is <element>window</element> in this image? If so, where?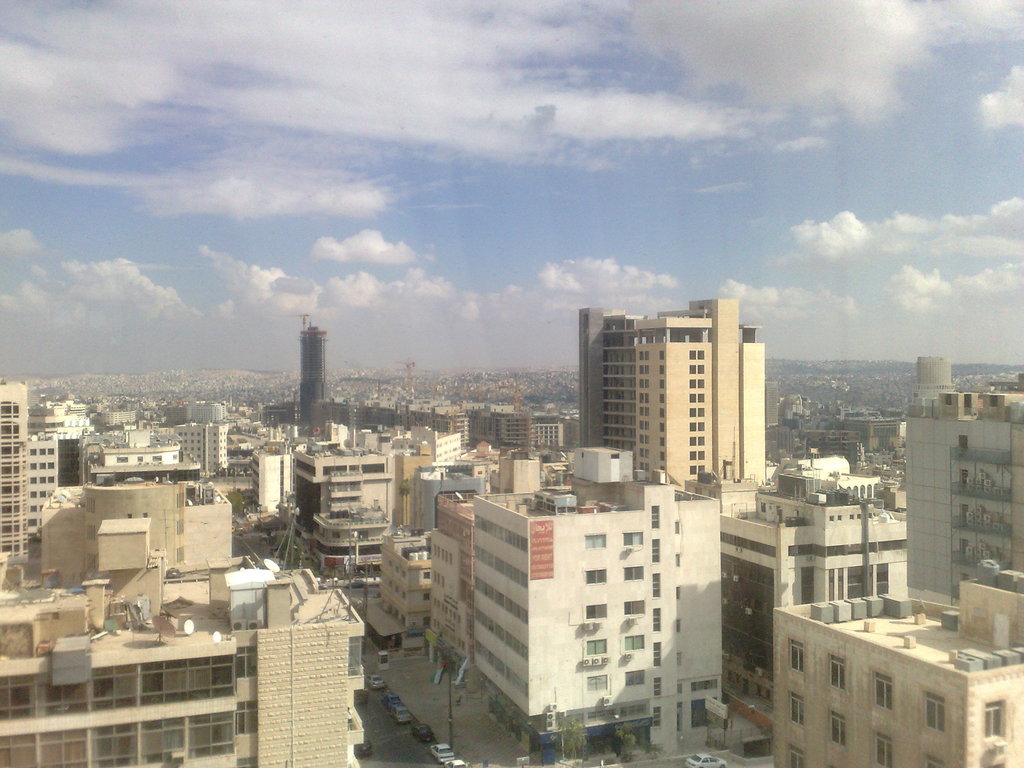
Yes, at (left=874, top=735, right=892, bottom=767).
